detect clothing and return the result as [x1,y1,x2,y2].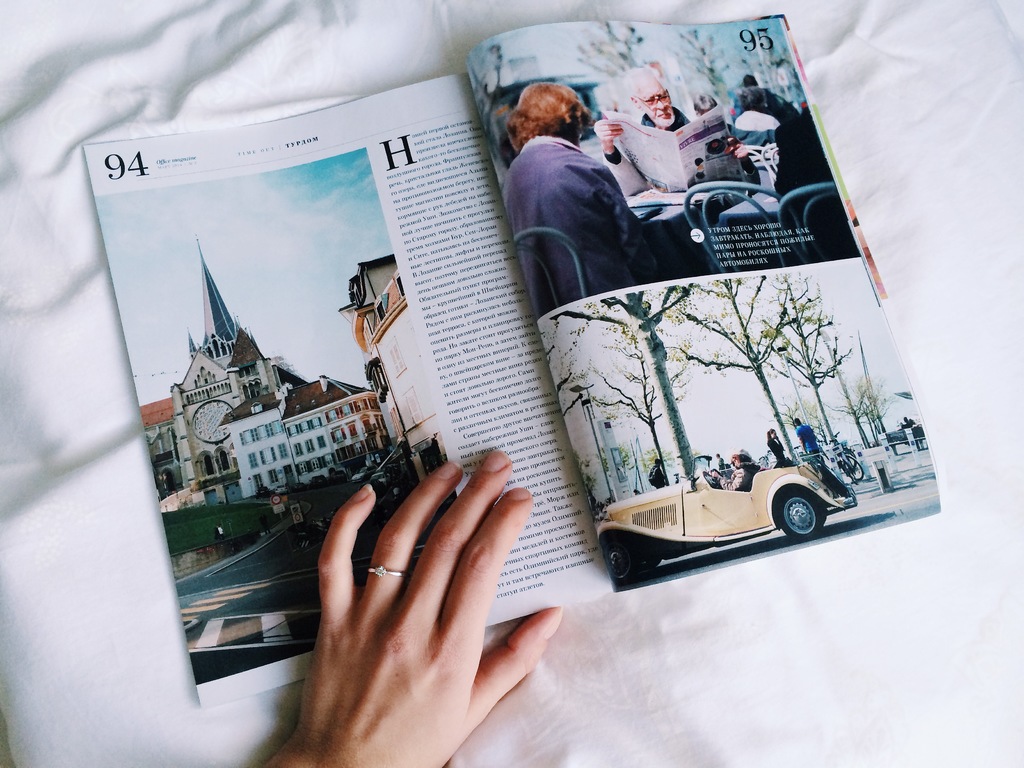
[718,458,724,470].
